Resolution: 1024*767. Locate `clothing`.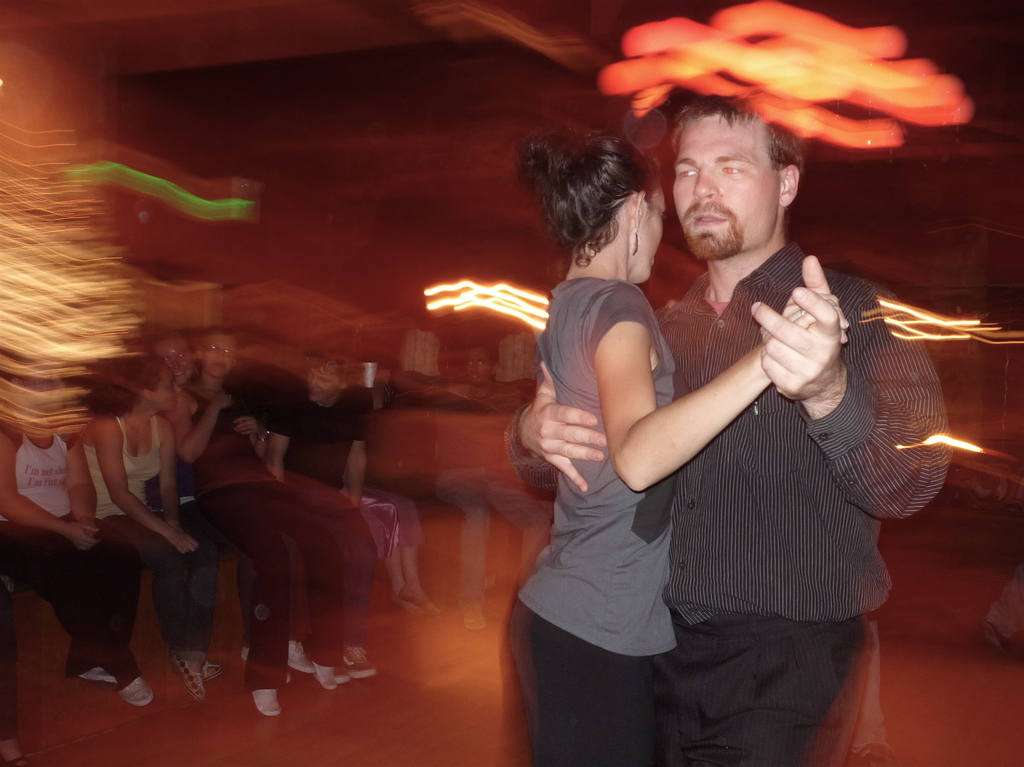
[518,280,675,766].
